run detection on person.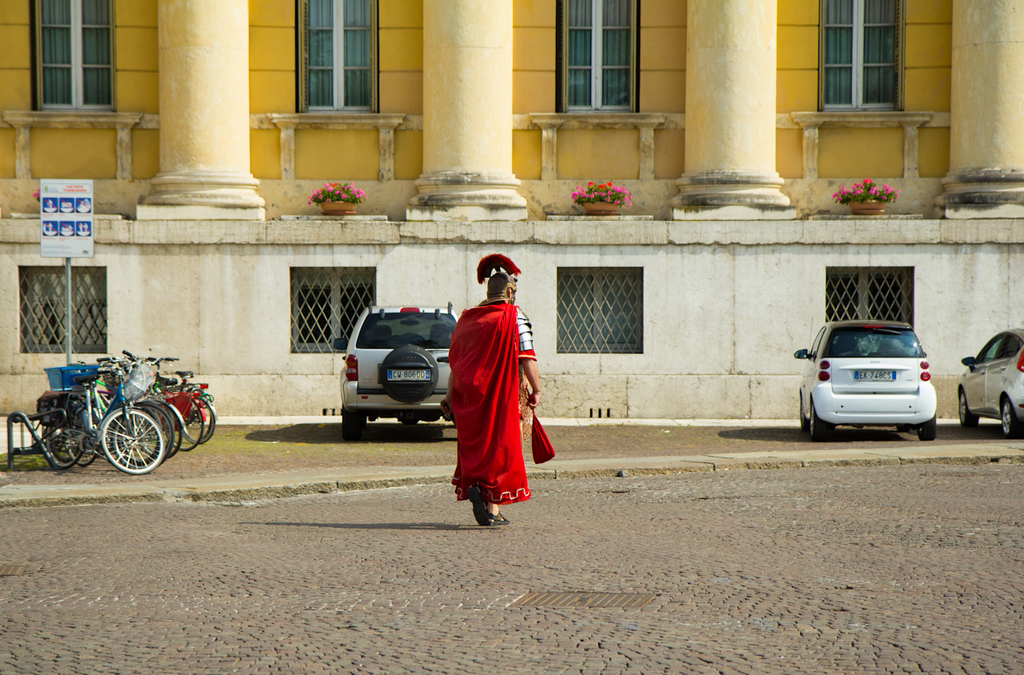
Result: pyautogui.locateOnScreen(441, 242, 540, 524).
